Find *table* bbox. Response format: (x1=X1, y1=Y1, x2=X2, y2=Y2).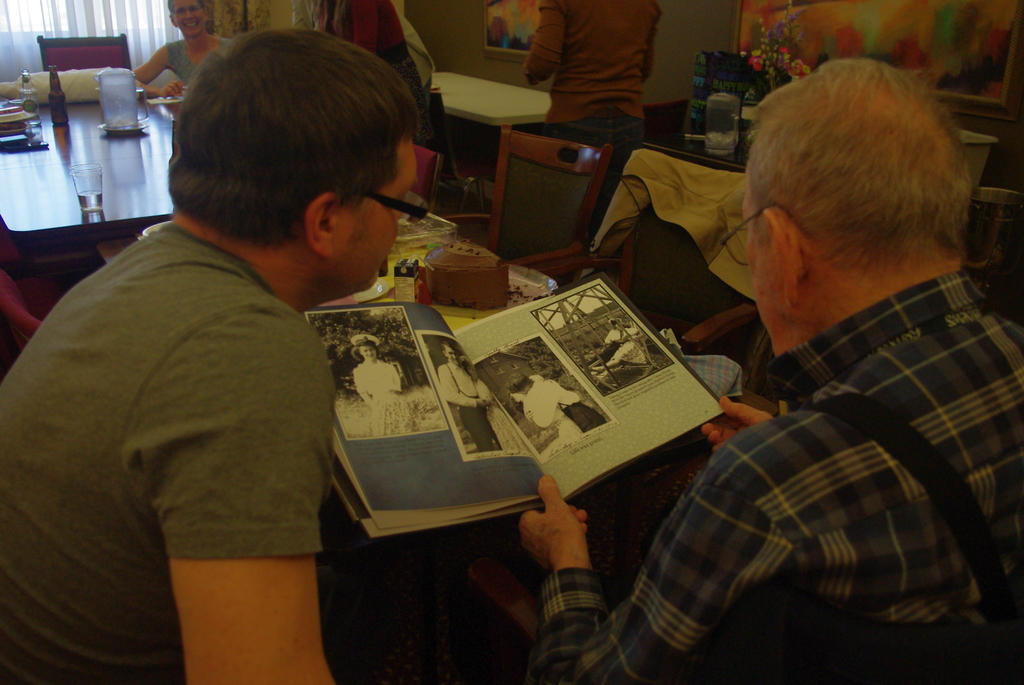
(x1=0, y1=92, x2=177, y2=290).
